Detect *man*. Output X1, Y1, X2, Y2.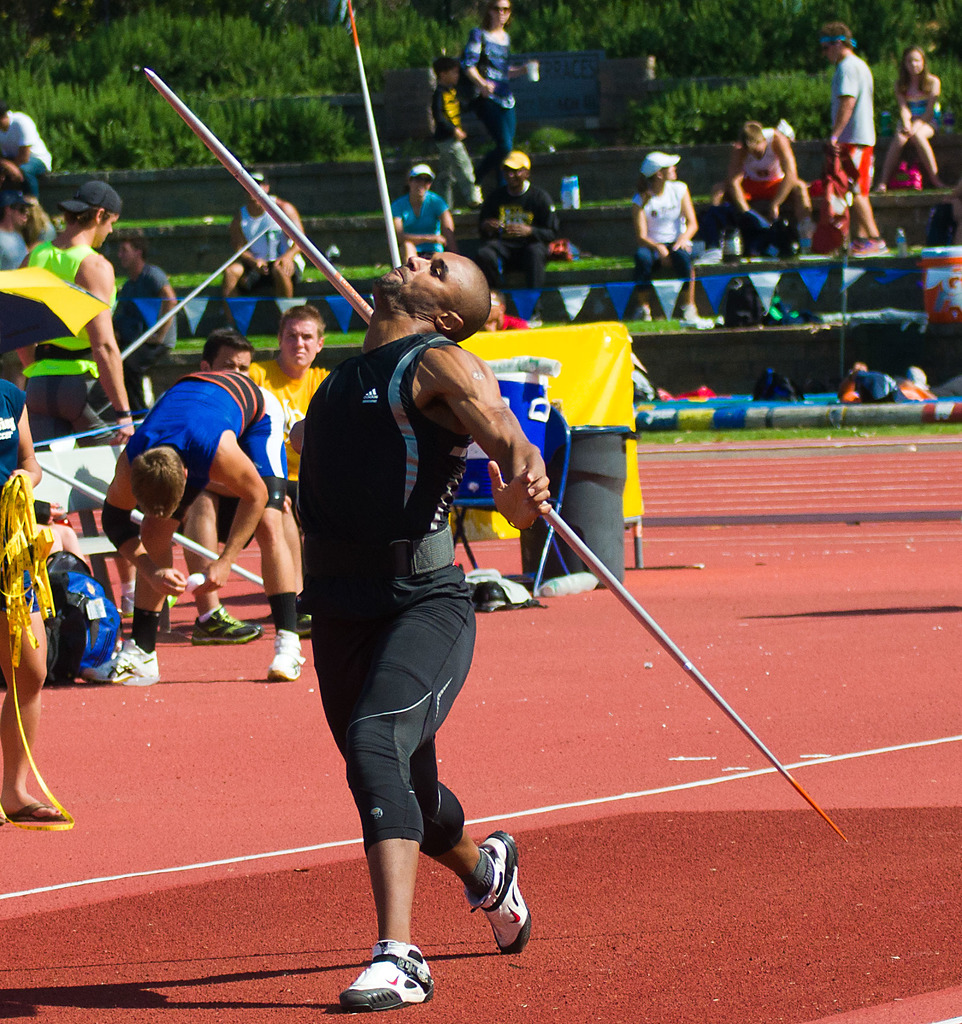
621, 151, 714, 319.
